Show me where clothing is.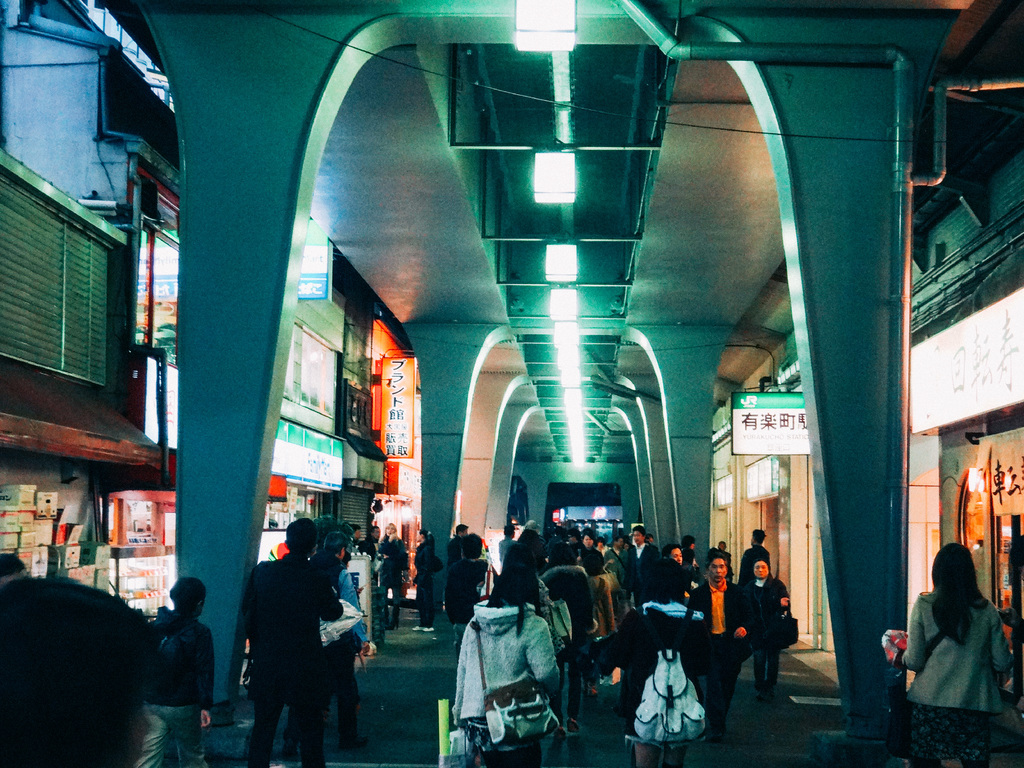
clothing is at (413, 540, 435, 622).
